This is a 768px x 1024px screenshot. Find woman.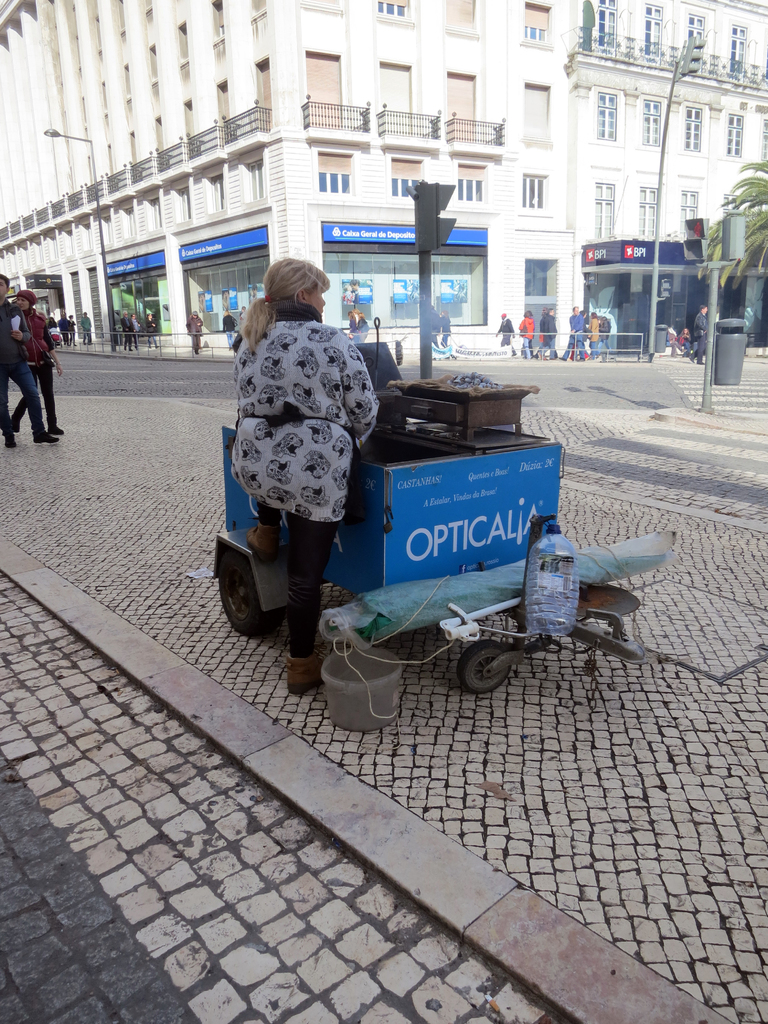
Bounding box: {"x1": 589, "y1": 310, "x2": 597, "y2": 359}.
